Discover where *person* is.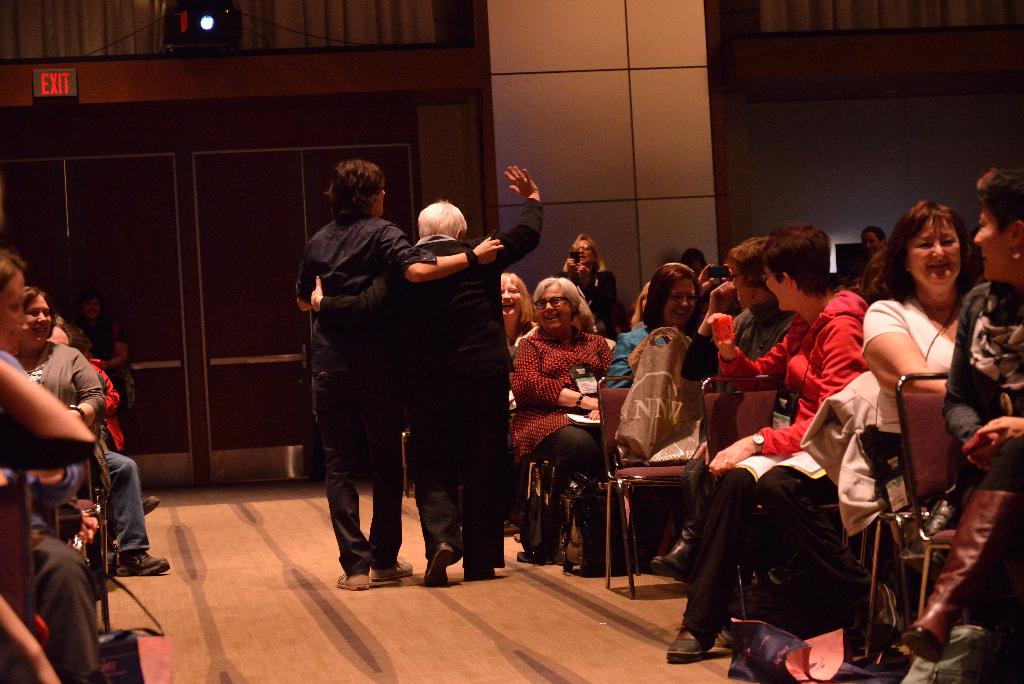
Discovered at Rect(495, 273, 527, 426).
